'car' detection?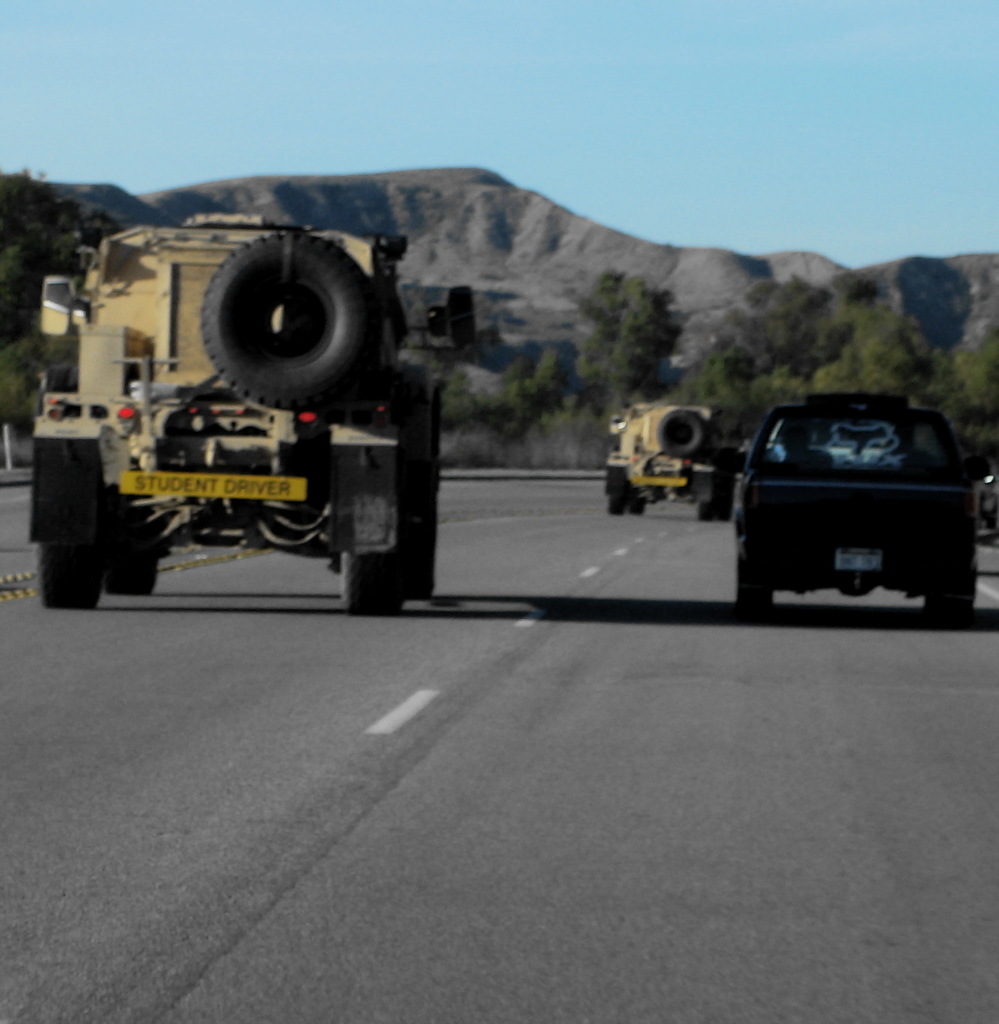
l=980, t=469, r=998, b=545
